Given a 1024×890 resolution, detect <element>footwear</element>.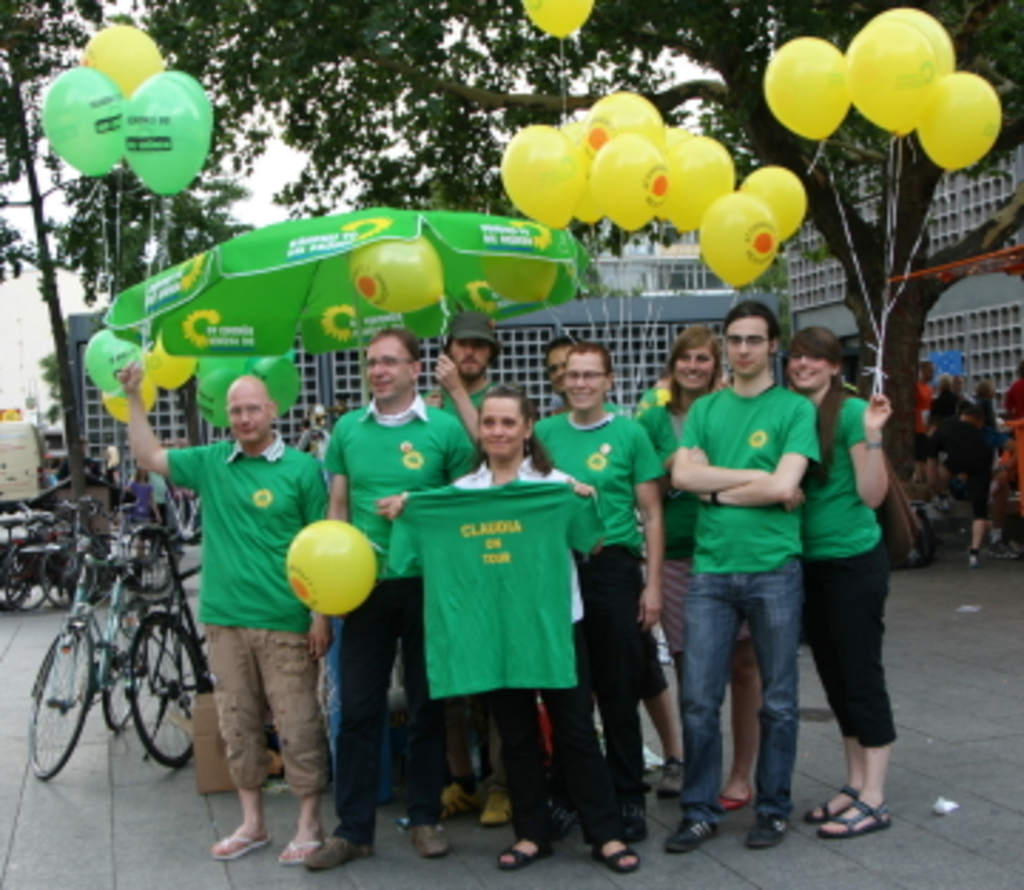
BBox(657, 759, 683, 799).
